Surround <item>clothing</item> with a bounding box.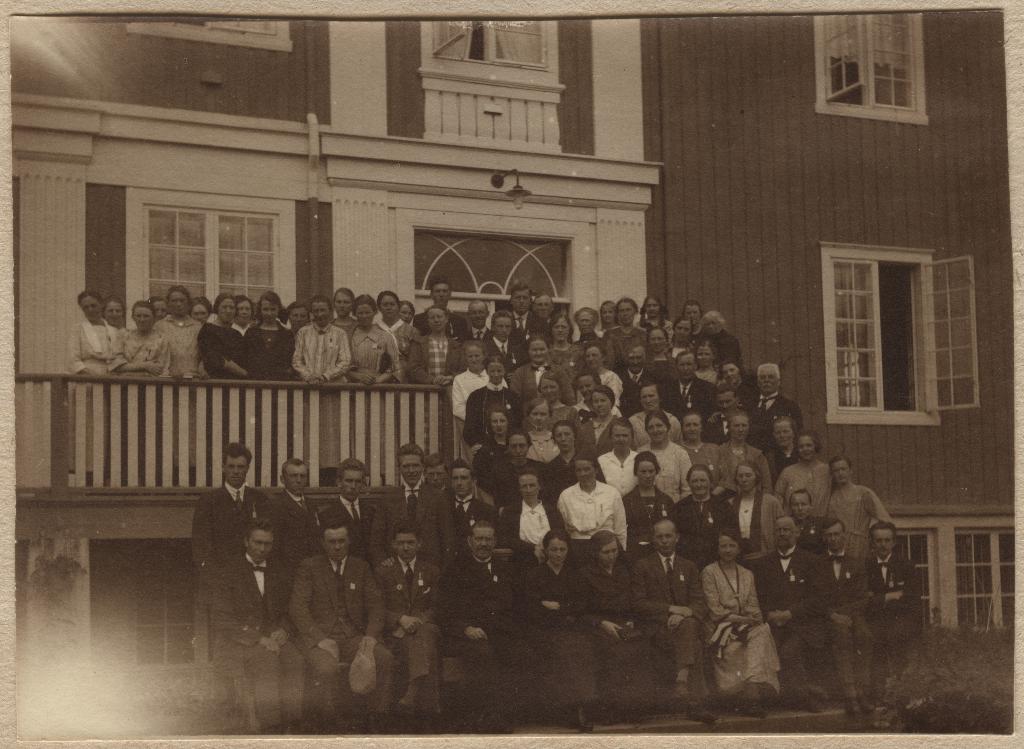
bbox(447, 368, 480, 423).
